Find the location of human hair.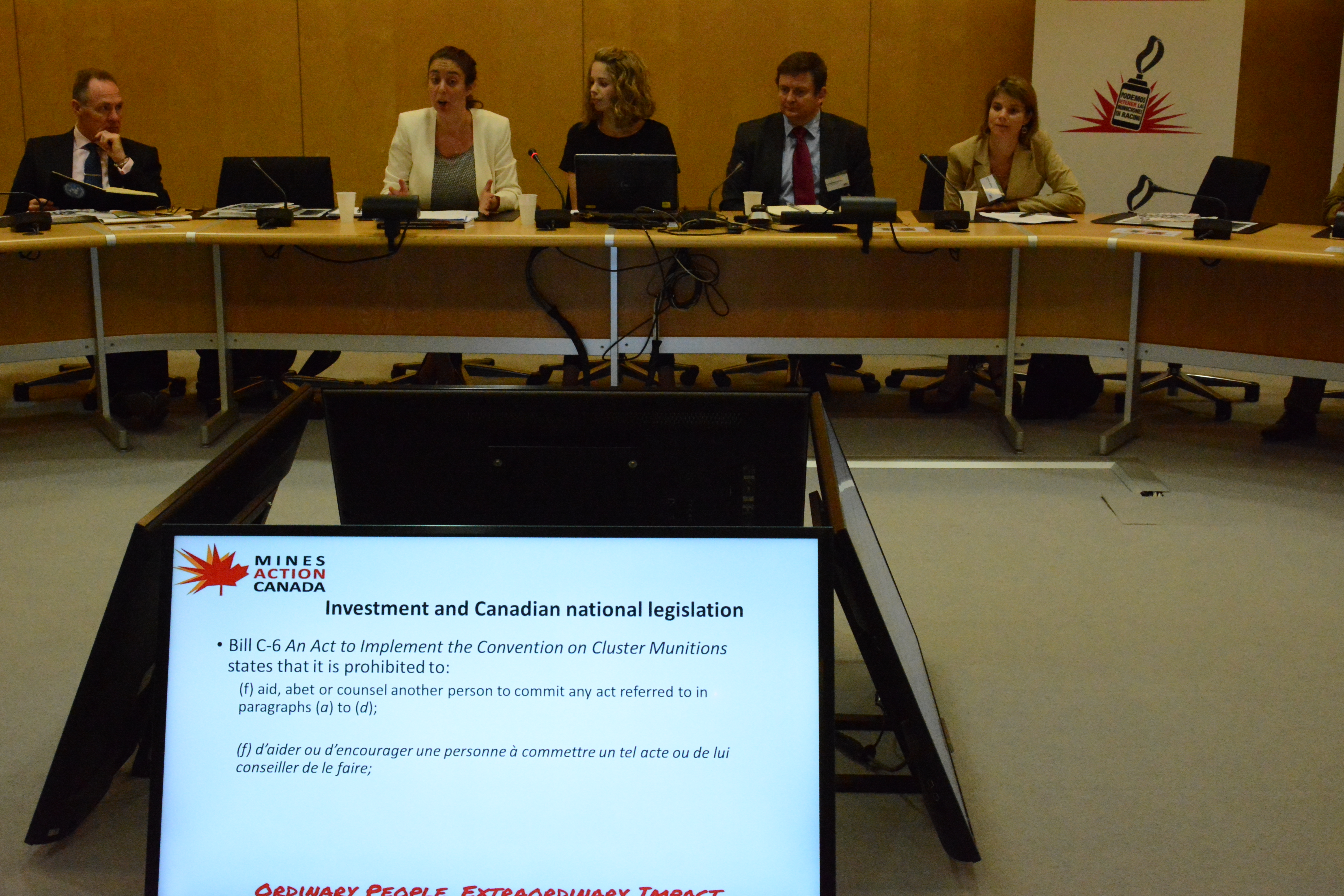
Location: 130, 9, 147, 30.
